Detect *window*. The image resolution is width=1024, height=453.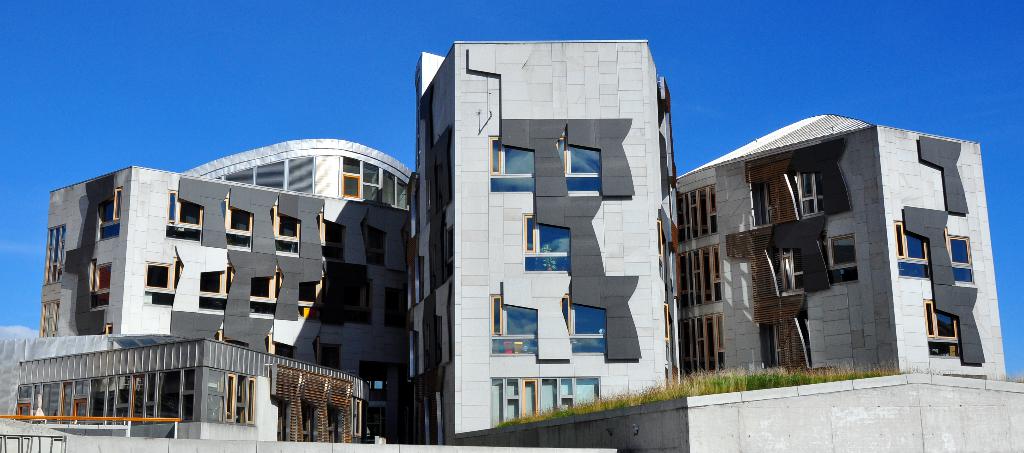
rect(490, 377, 600, 424).
